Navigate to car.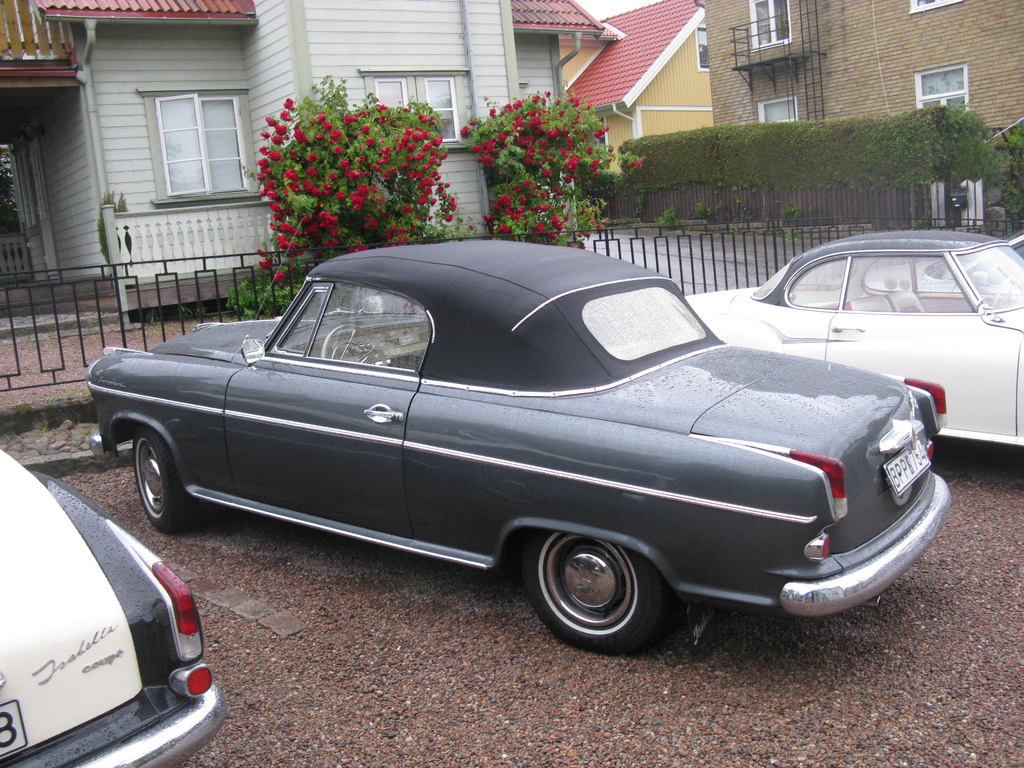
Navigation target: [90,236,953,657].
